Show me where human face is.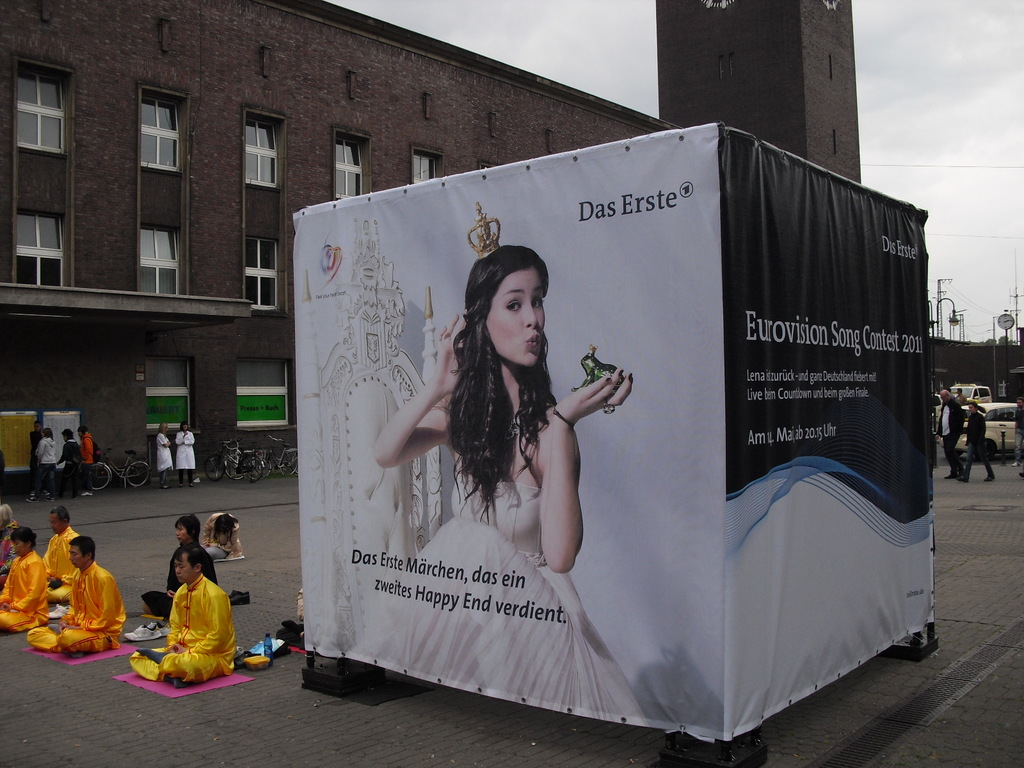
human face is at [x1=71, y1=547, x2=84, y2=569].
